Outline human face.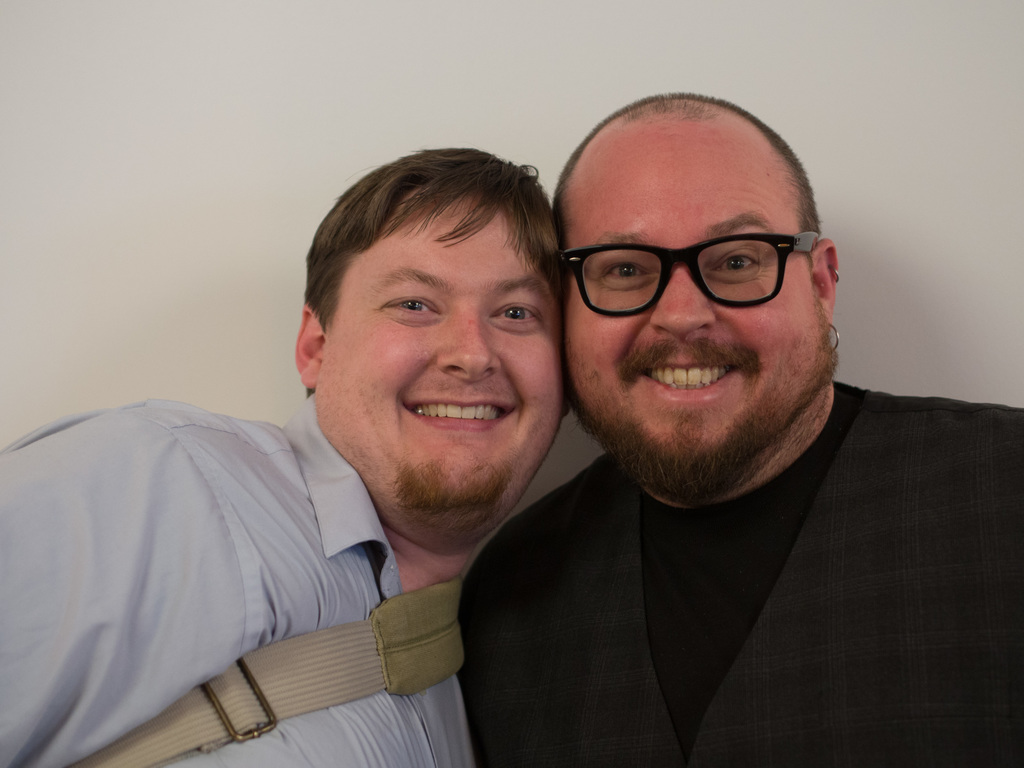
Outline: [x1=309, y1=197, x2=568, y2=508].
